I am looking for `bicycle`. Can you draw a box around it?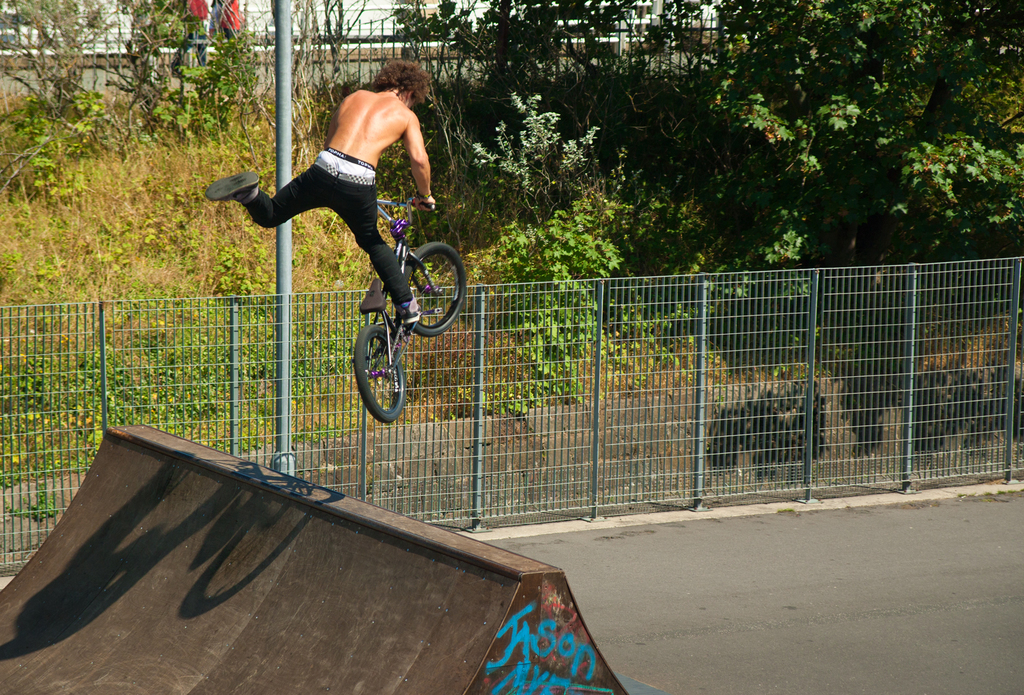
Sure, the bounding box is <bbox>330, 185, 457, 433</bbox>.
